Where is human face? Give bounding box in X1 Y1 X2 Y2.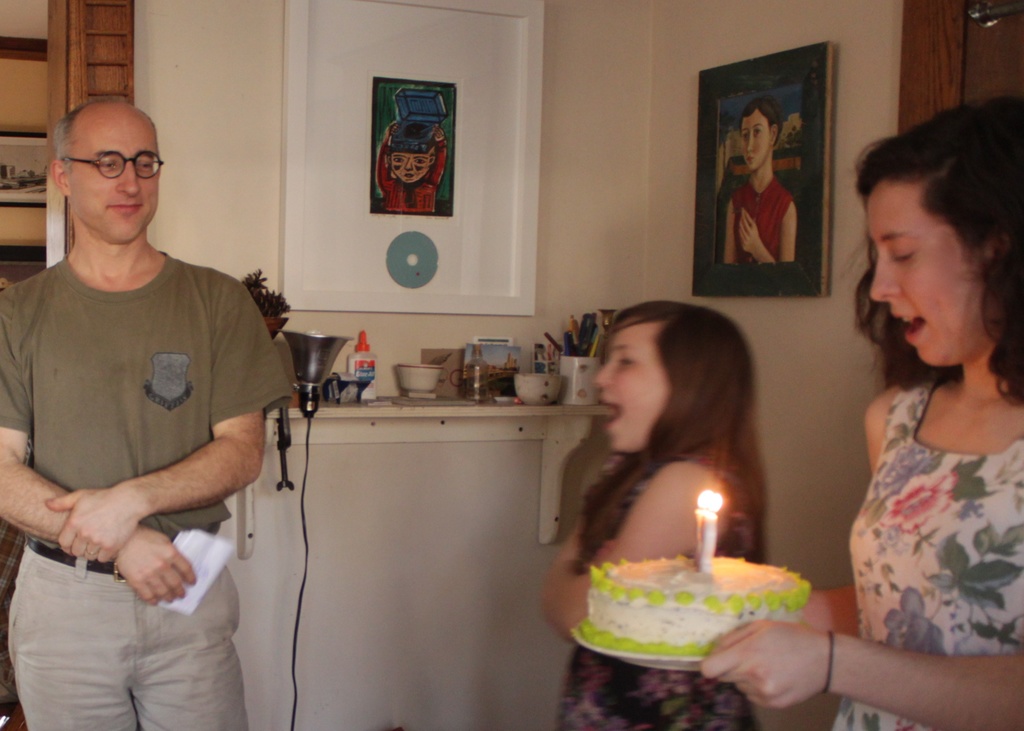
72 106 155 241.
